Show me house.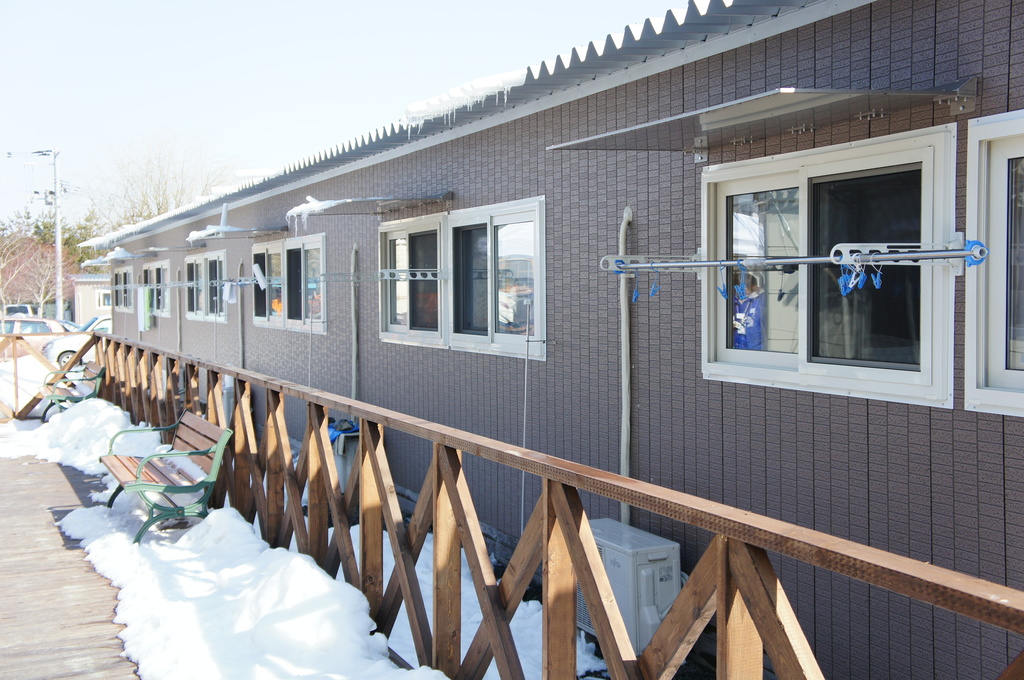
house is here: (left=70, top=0, right=1016, bottom=679).
